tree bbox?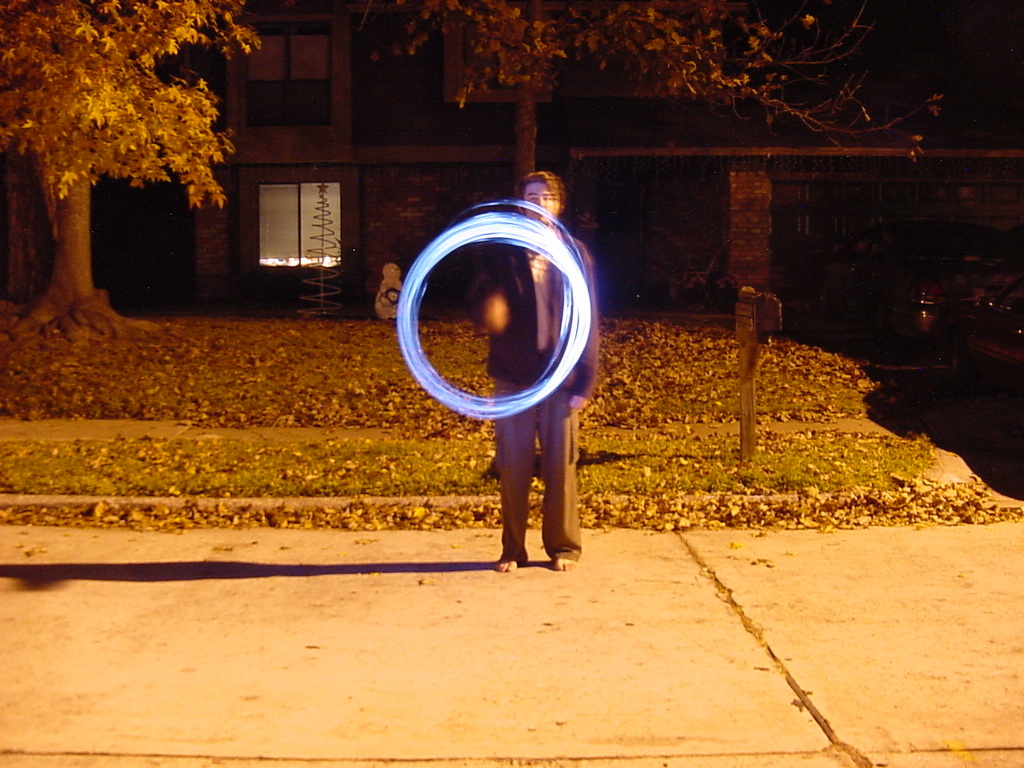
detection(0, 0, 263, 286)
